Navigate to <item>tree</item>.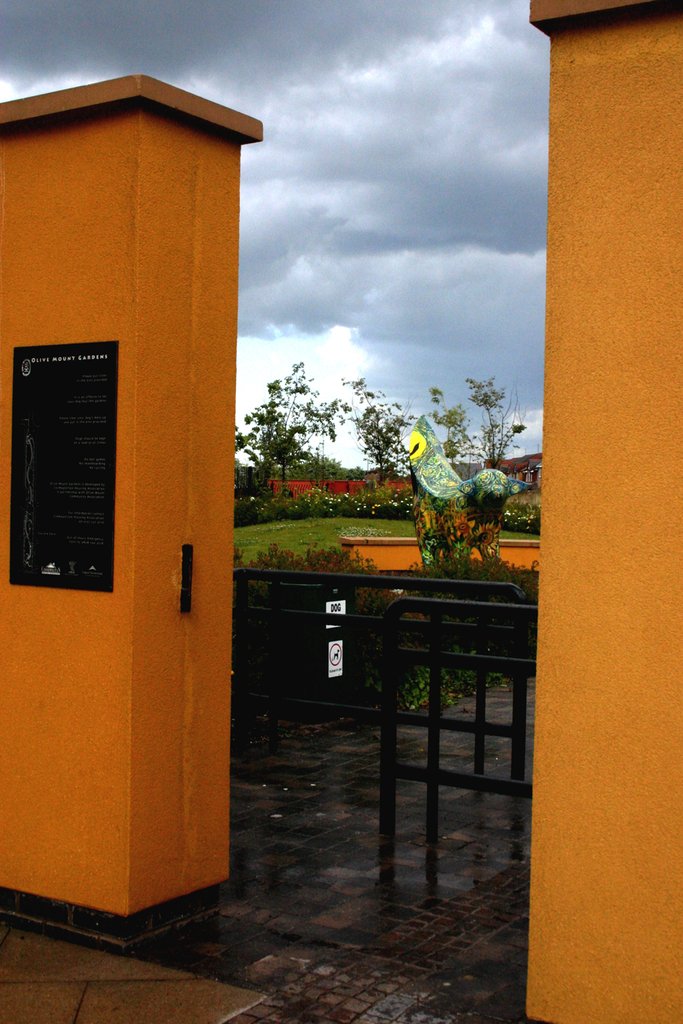
Navigation target: 342 367 518 492.
